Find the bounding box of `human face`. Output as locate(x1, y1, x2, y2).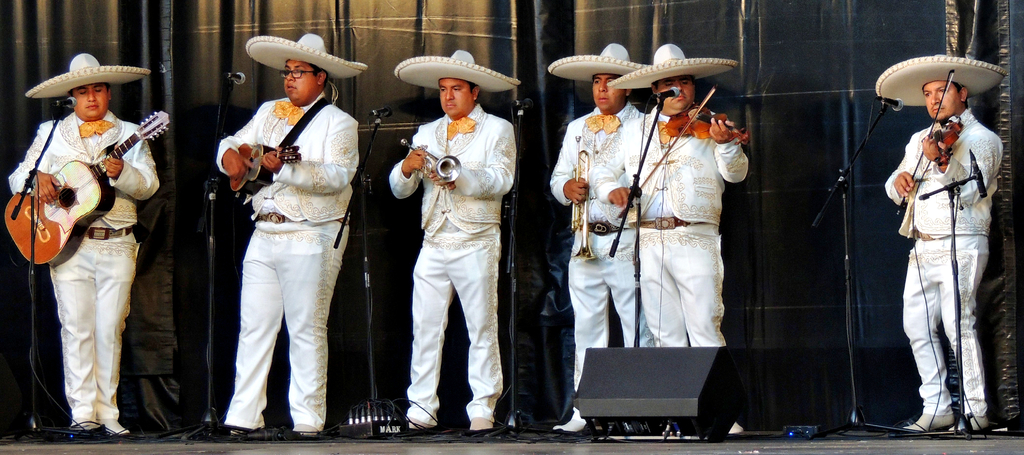
locate(73, 77, 116, 117).
